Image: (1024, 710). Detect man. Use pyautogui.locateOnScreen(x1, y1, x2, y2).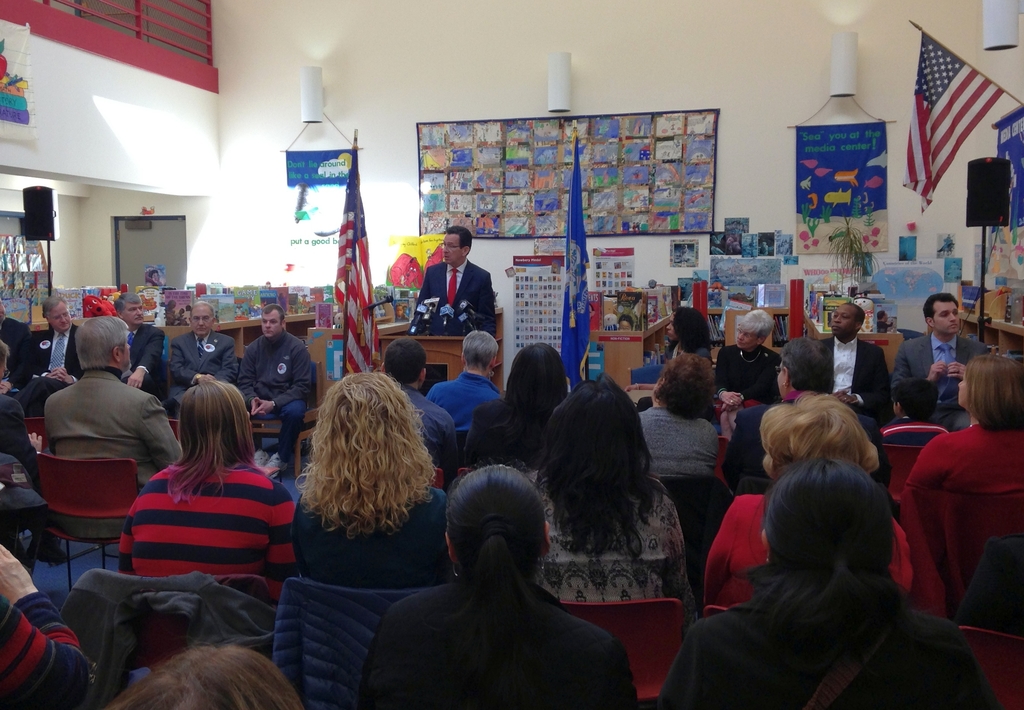
pyautogui.locateOnScreen(26, 290, 84, 421).
